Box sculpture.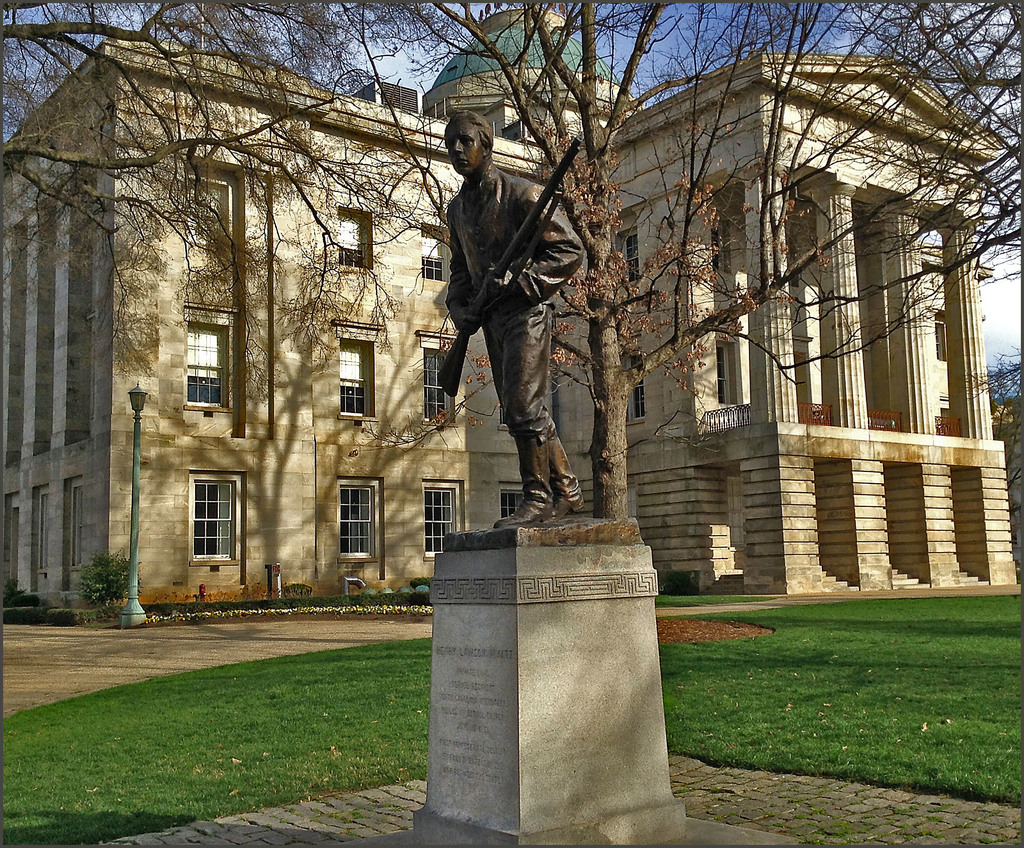
{"x1": 424, "y1": 100, "x2": 601, "y2": 557}.
